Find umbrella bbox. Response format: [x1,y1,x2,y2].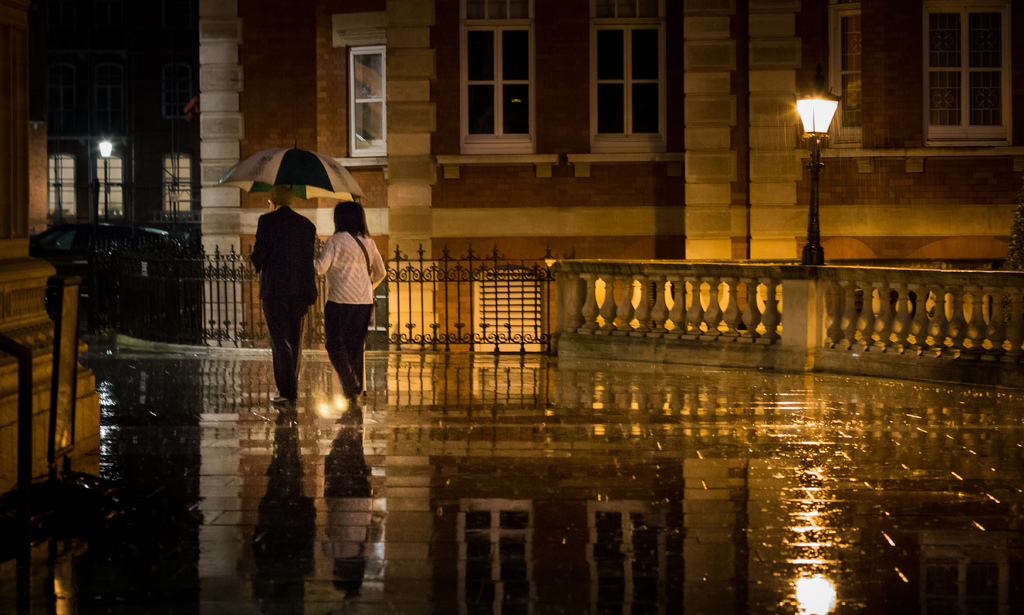
[217,140,366,208].
